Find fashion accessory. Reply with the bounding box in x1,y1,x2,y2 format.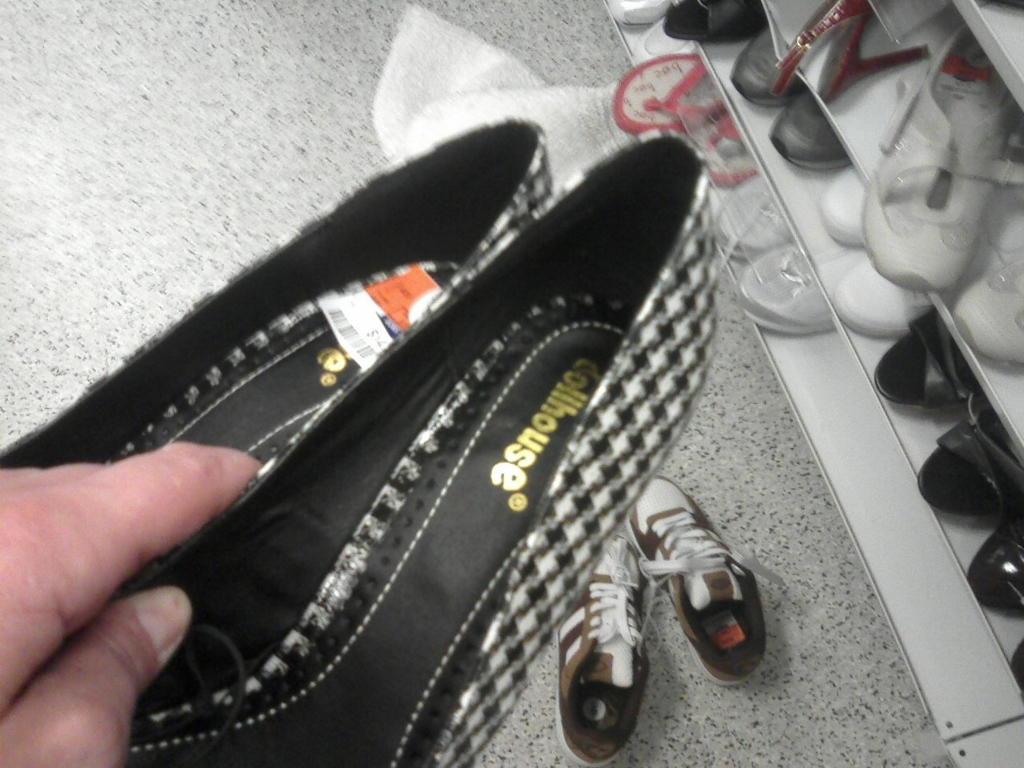
638,474,786,691.
